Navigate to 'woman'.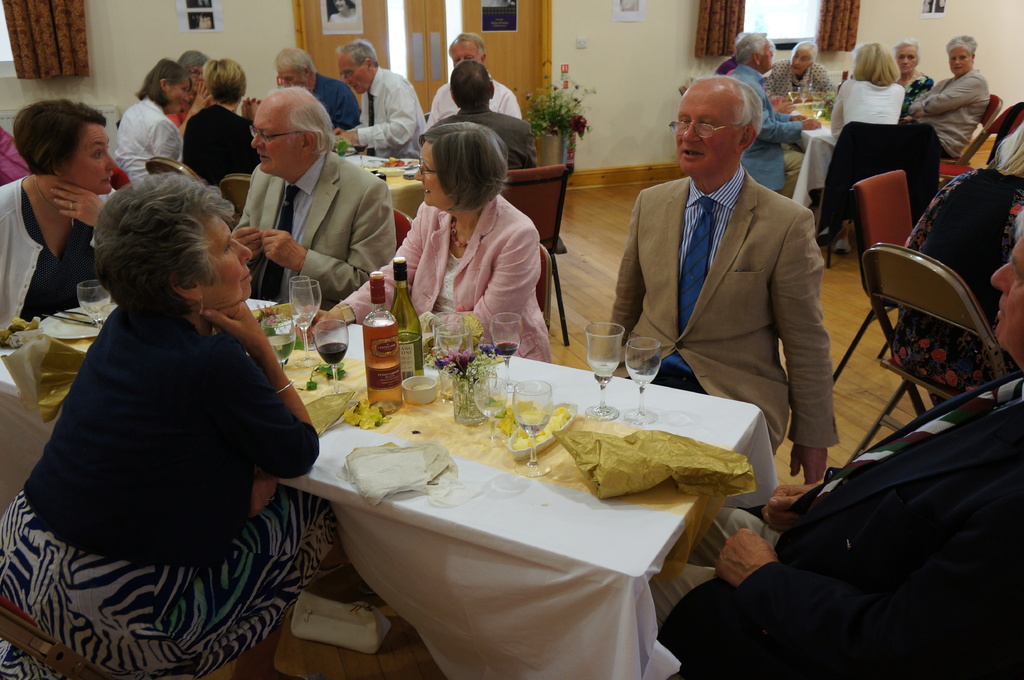
Navigation target: detection(0, 175, 412, 679).
